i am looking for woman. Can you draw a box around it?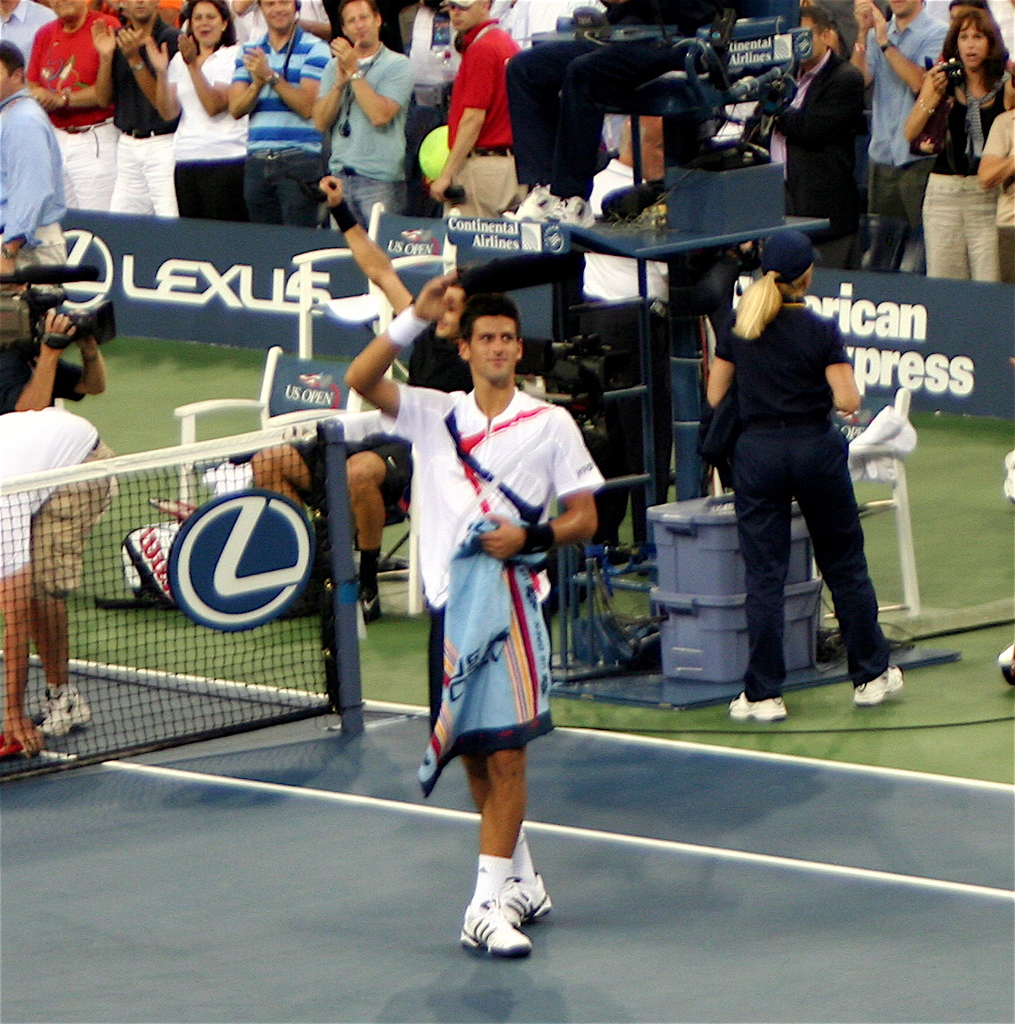
Sure, the bounding box is {"left": 152, "top": 3, "right": 291, "bottom": 251}.
